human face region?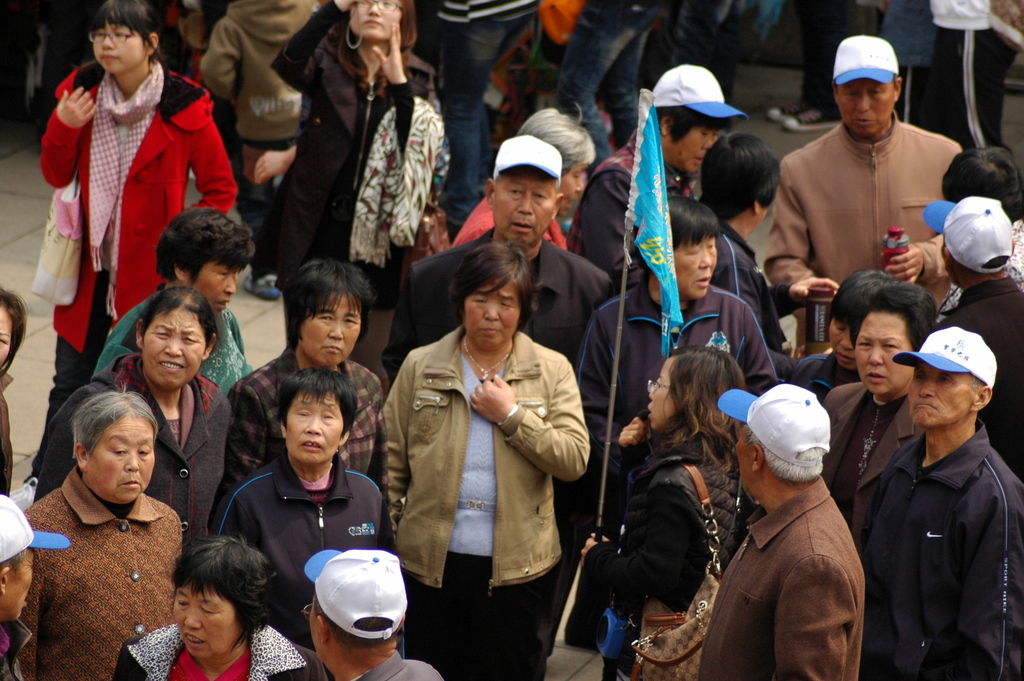
167, 575, 232, 661
